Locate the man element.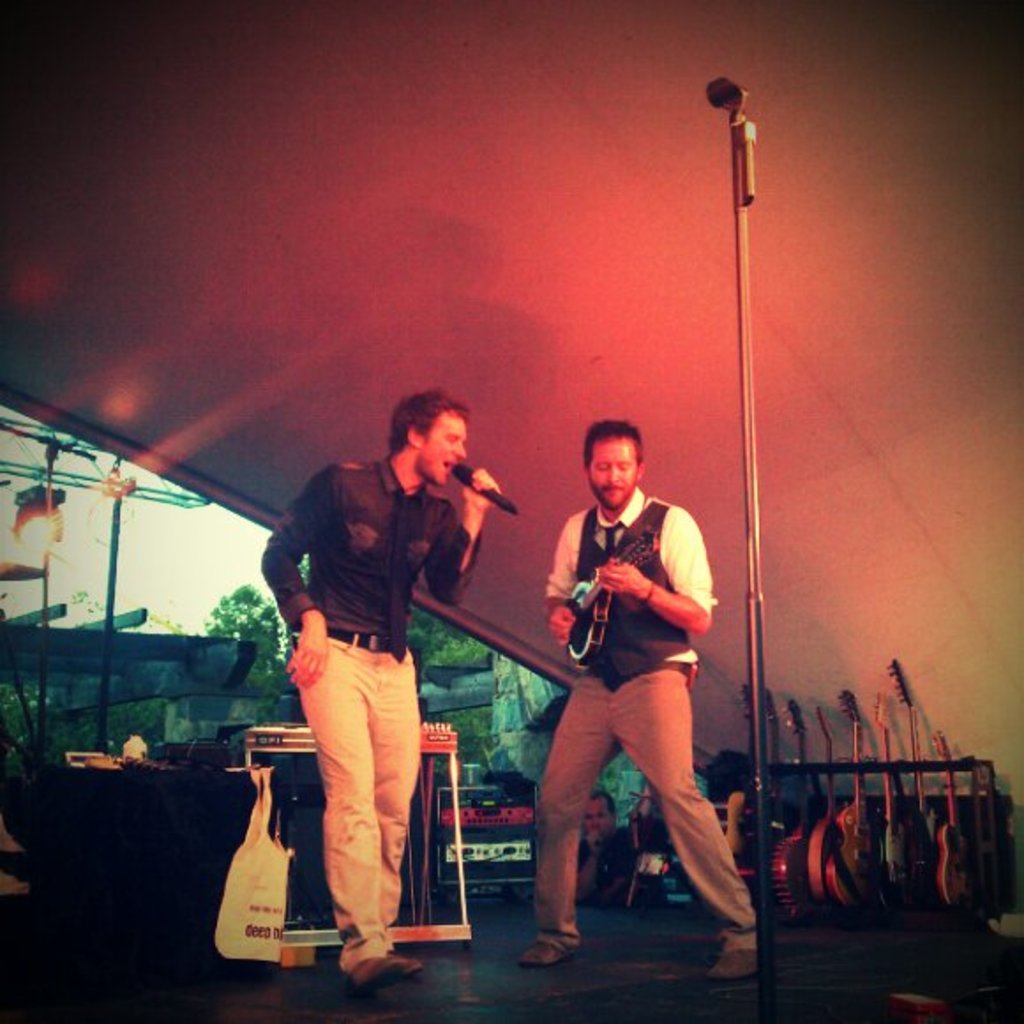
Element bbox: 574/793/650/907.
